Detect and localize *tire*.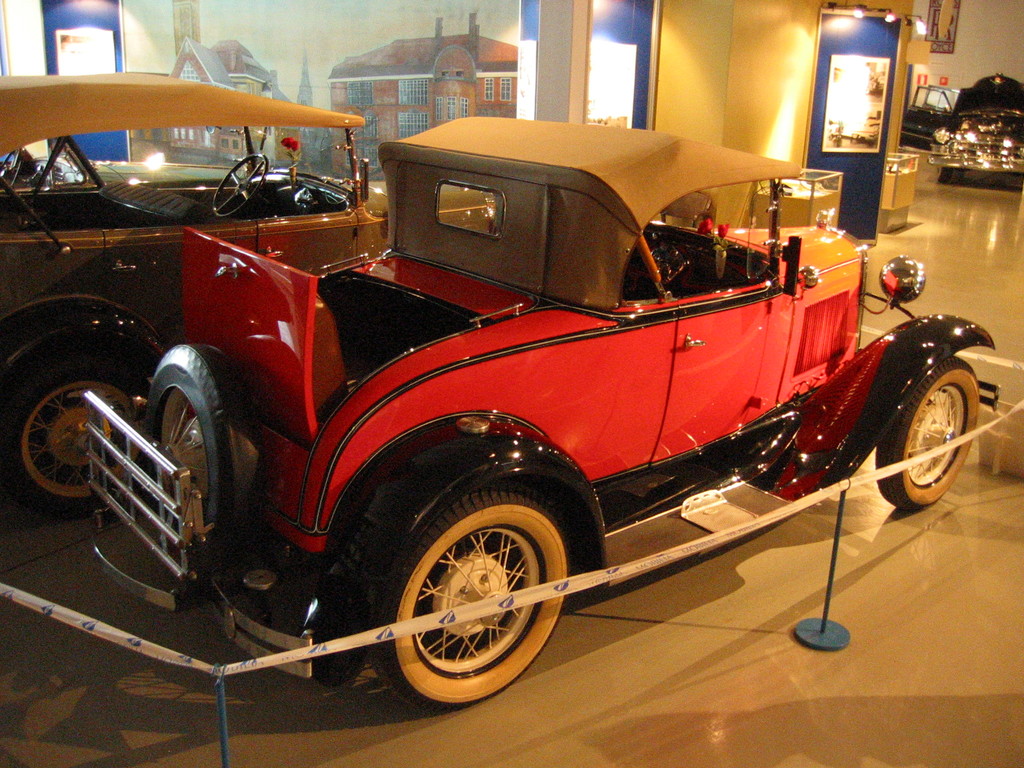
Localized at {"x1": 386, "y1": 490, "x2": 561, "y2": 714}.
